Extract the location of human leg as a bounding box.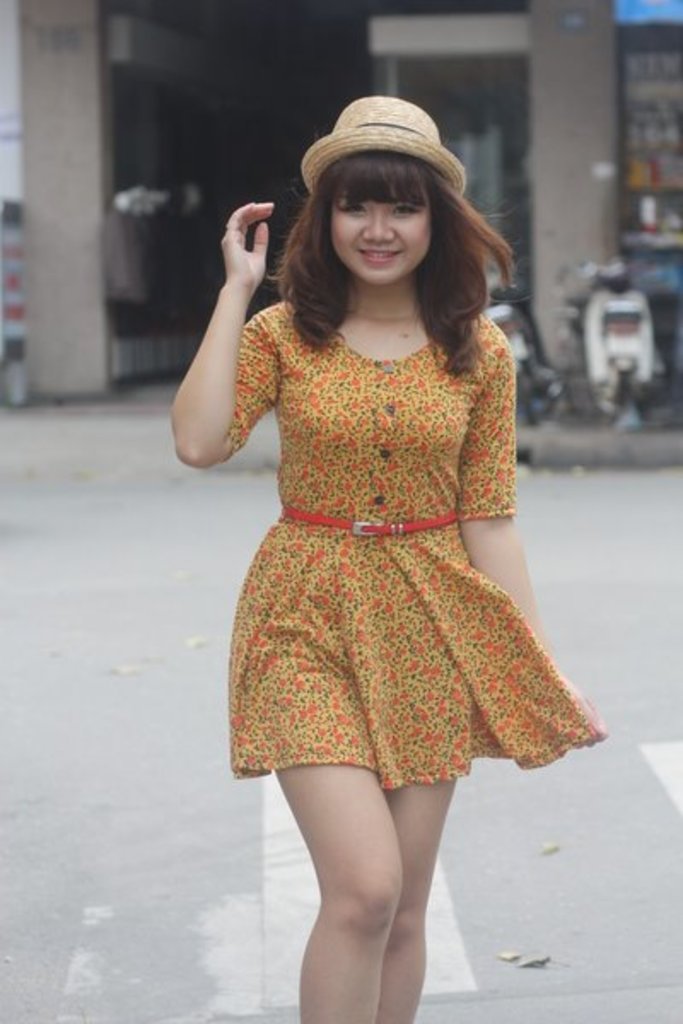
[left=275, top=758, right=458, bottom=1022].
